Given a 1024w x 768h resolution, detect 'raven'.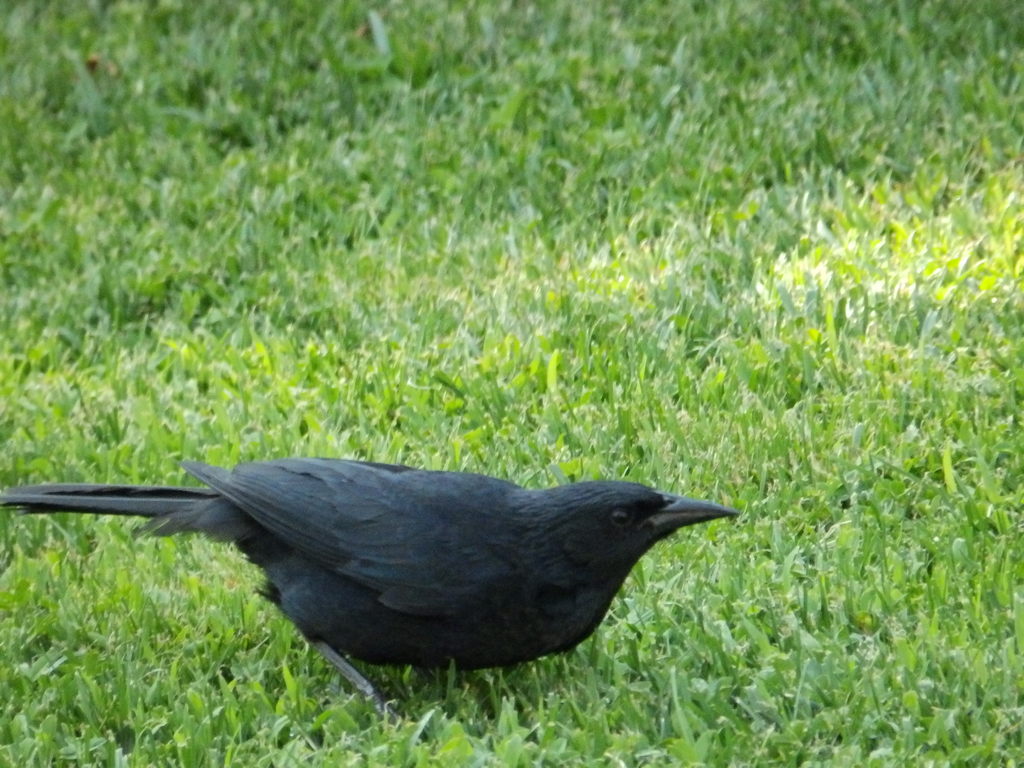
Rect(5, 450, 739, 708).
